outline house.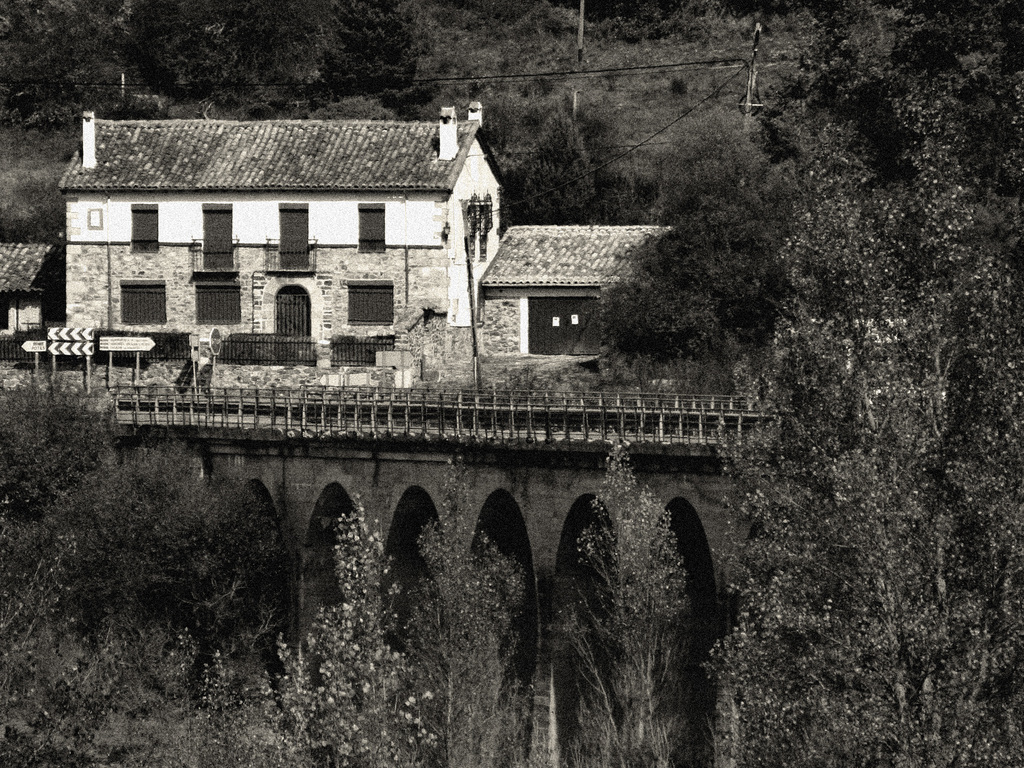
Outline: x1=2 y1=239 x2=56 y2=338.
